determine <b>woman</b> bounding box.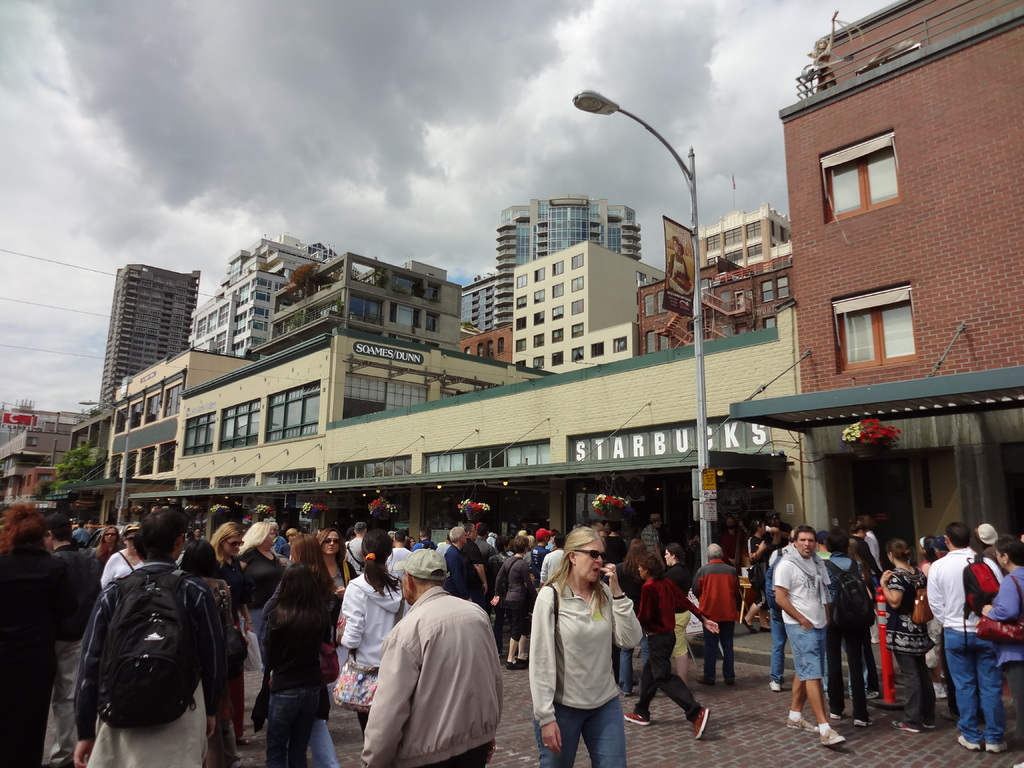
Determined: [236,518,287,618].
